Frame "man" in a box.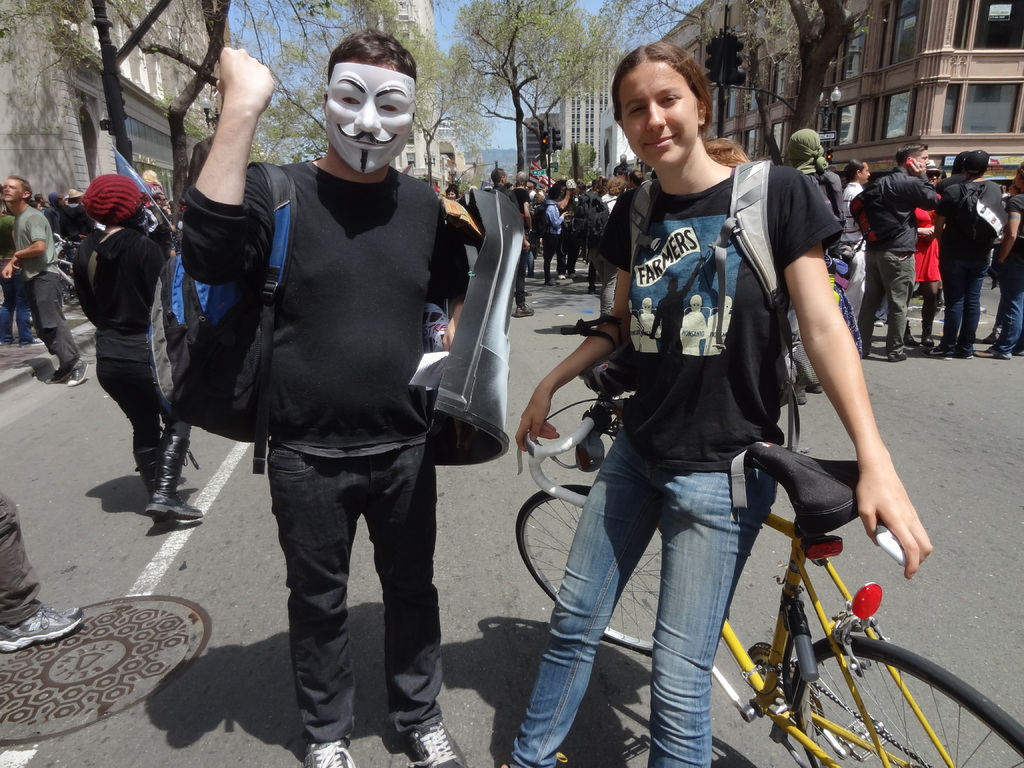
rect(849, 140, 941, 358).
